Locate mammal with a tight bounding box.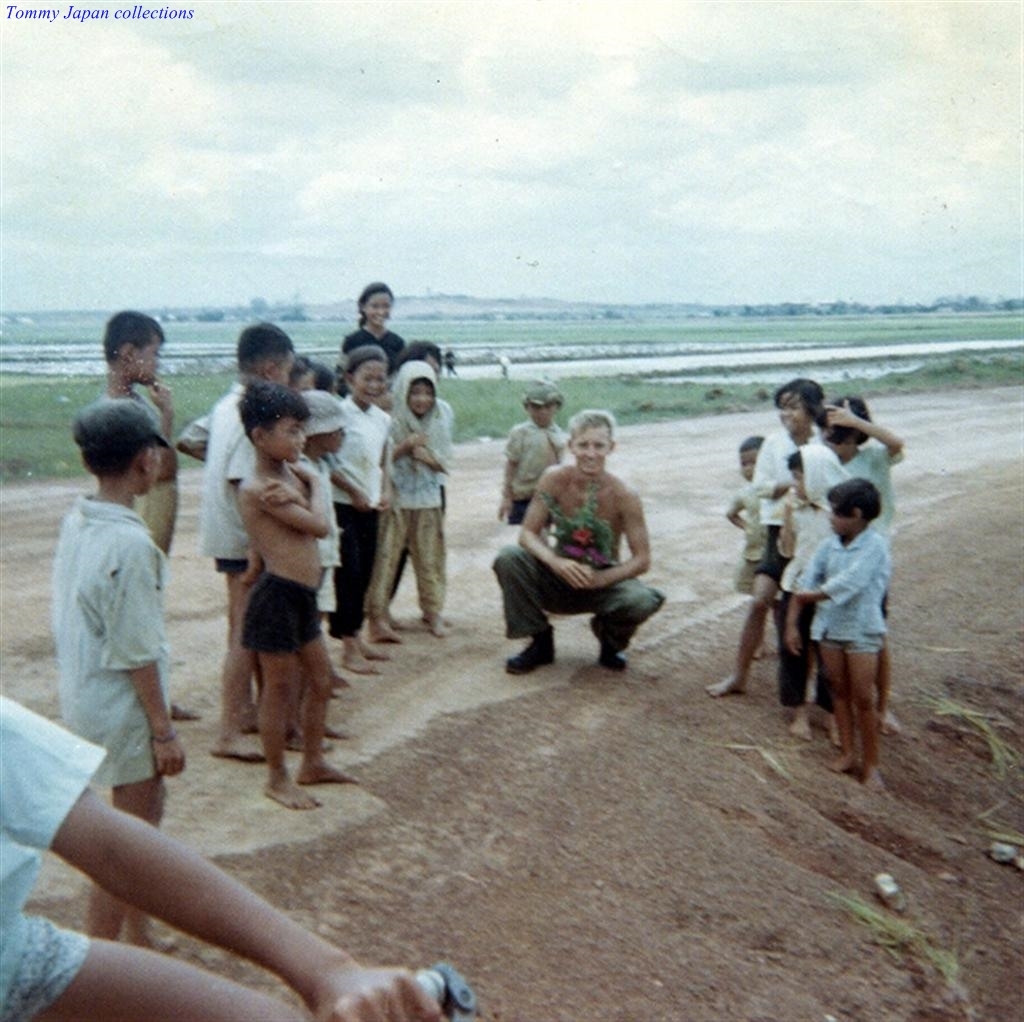
pyautogui.locateOnScreen(327, 344, 396, 675).
